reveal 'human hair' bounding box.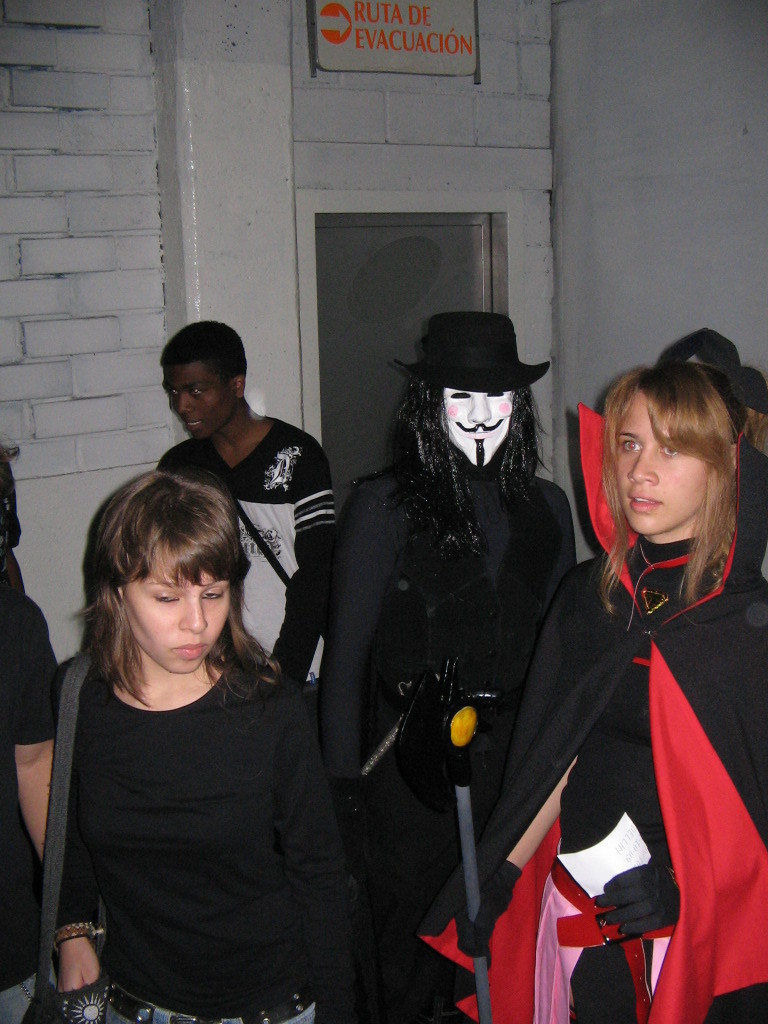
Revealed: crop(385, 382, 536, 550).
